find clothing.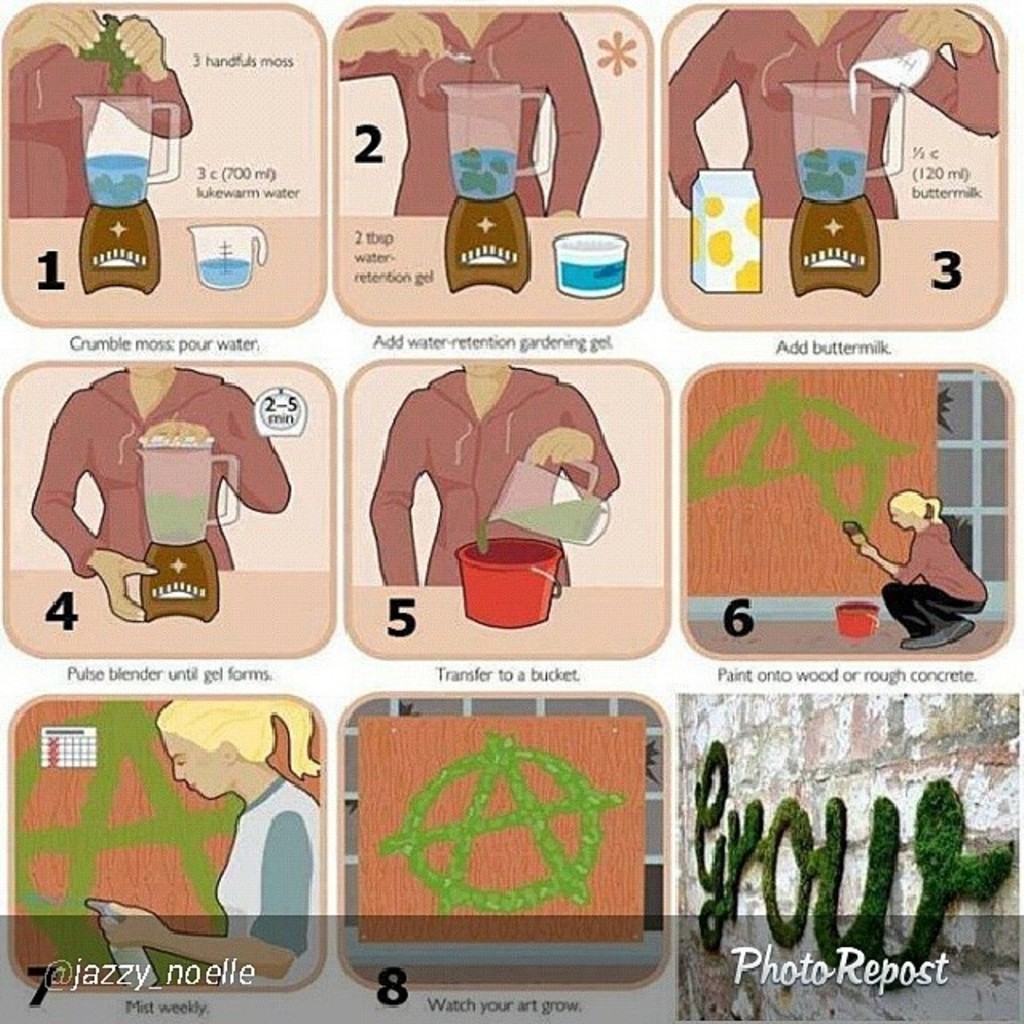
211,773,326,992.
